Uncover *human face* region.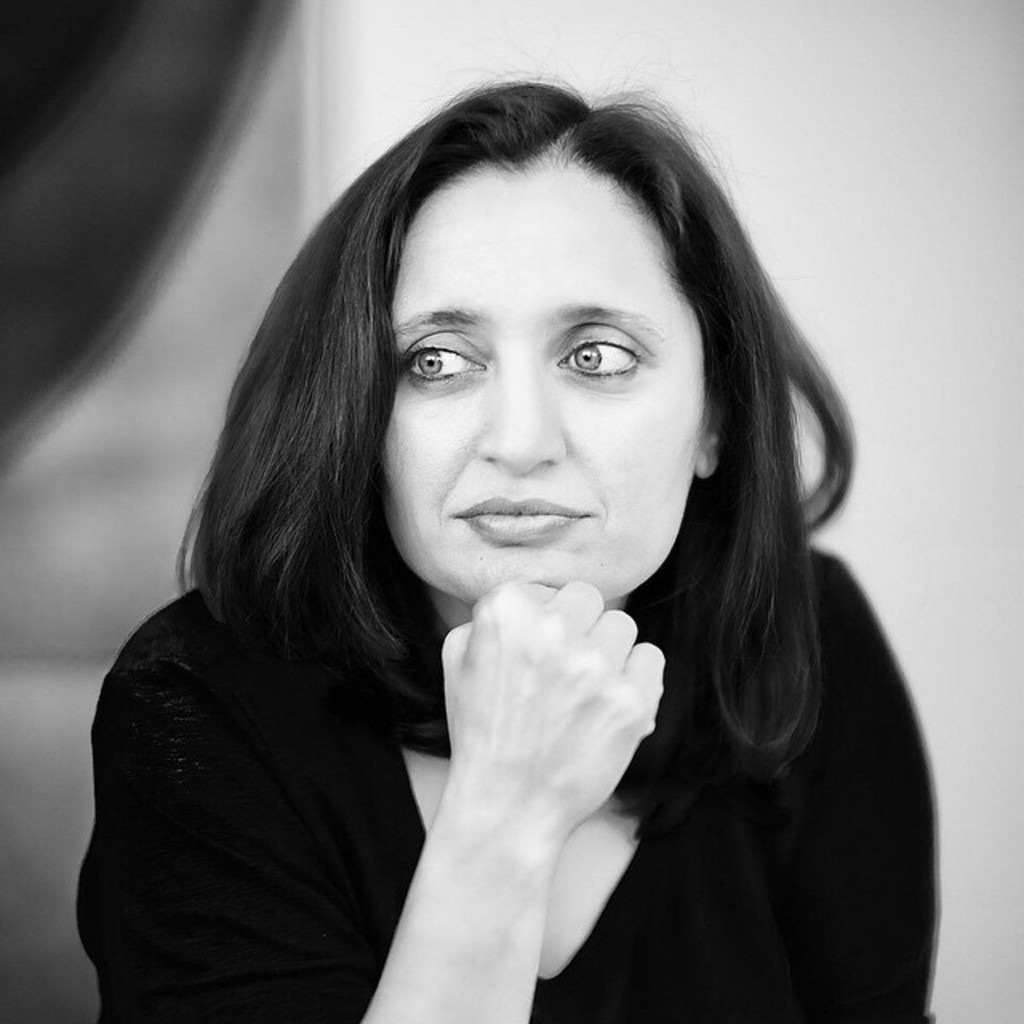
Uncovered: Rect(381, 160, 707, 595).
